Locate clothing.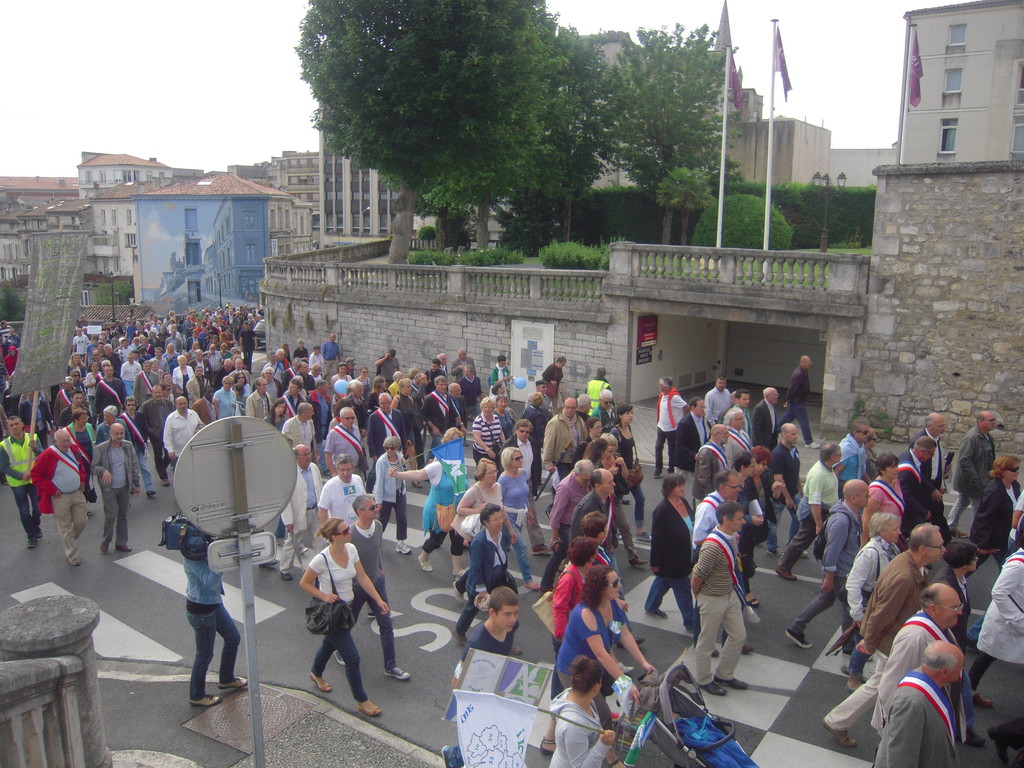
Bounding box: box=[824, 550, 934, 729].
